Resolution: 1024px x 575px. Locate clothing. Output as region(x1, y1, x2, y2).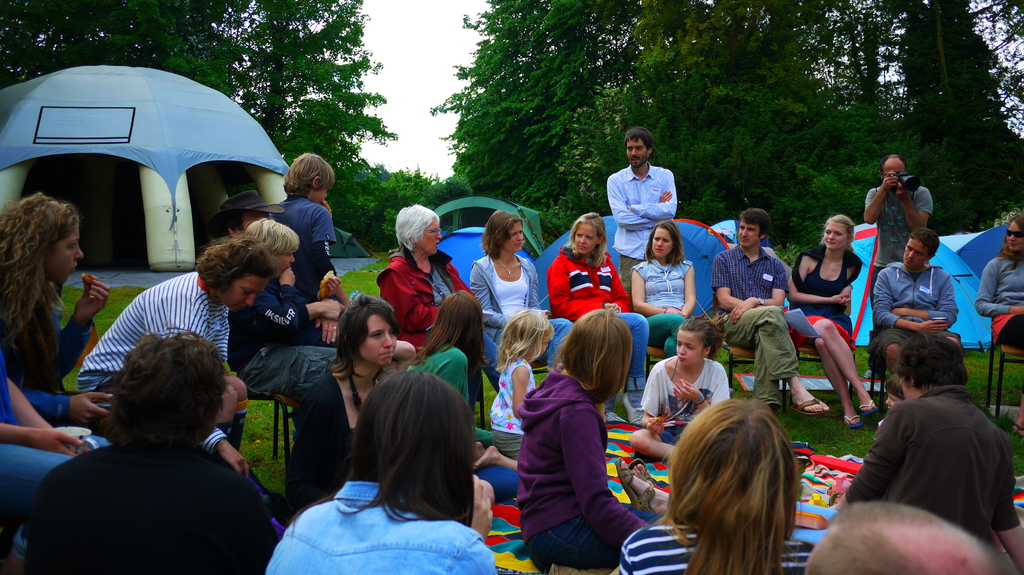
region(977, 255, 1023, 351).
